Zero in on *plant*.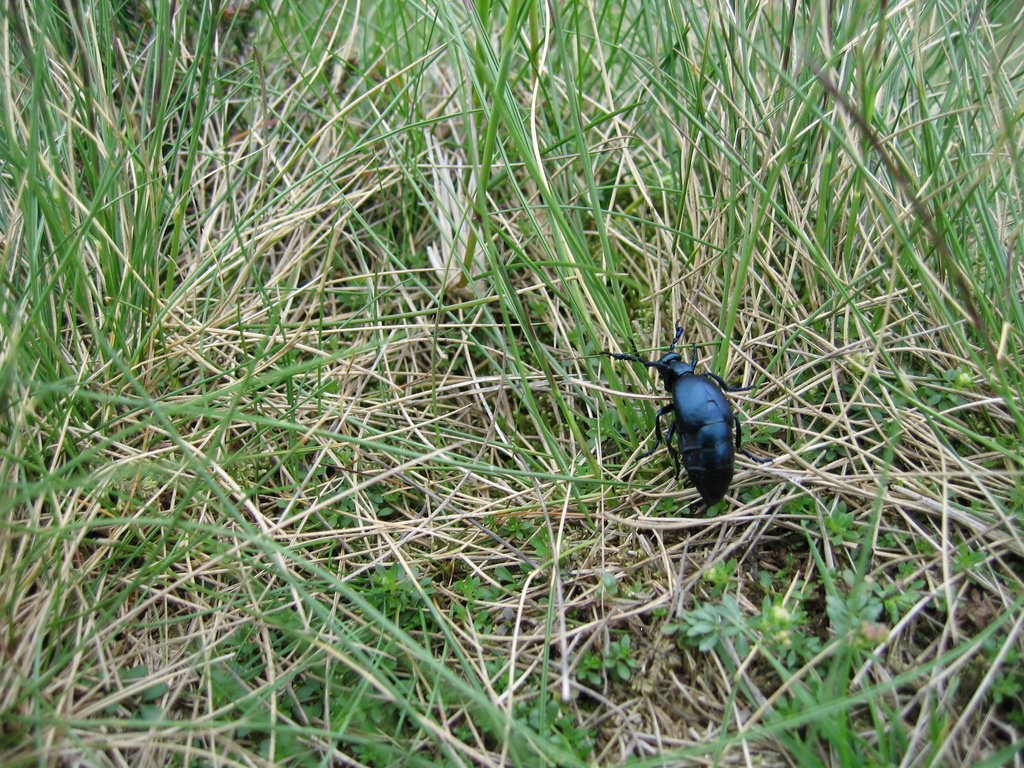
Zeroed in: rect(944, 529, 995, 577).
